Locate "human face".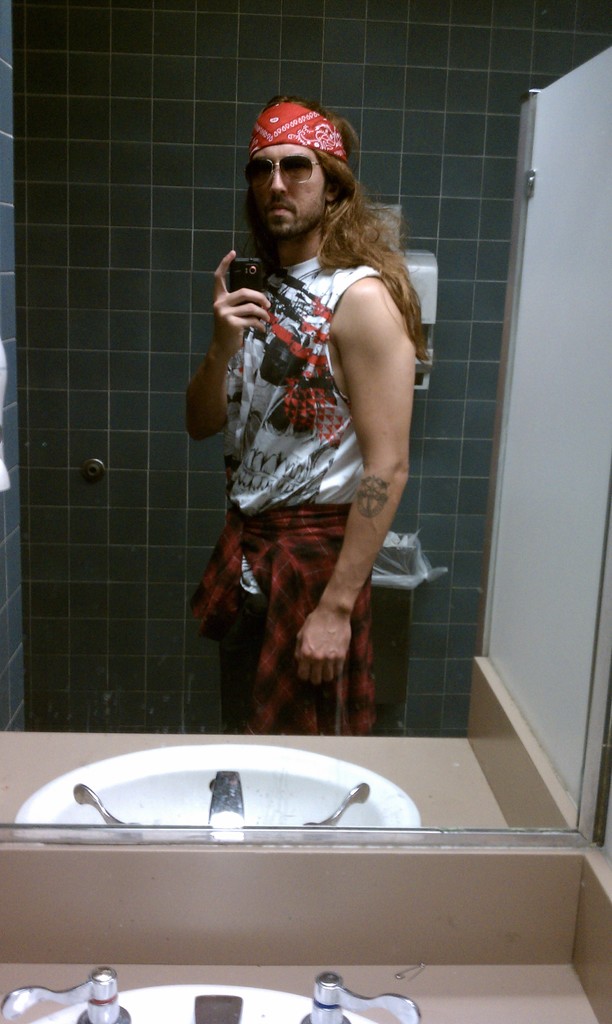
Bounding box: l=252, t=145, r=325, b=241.
